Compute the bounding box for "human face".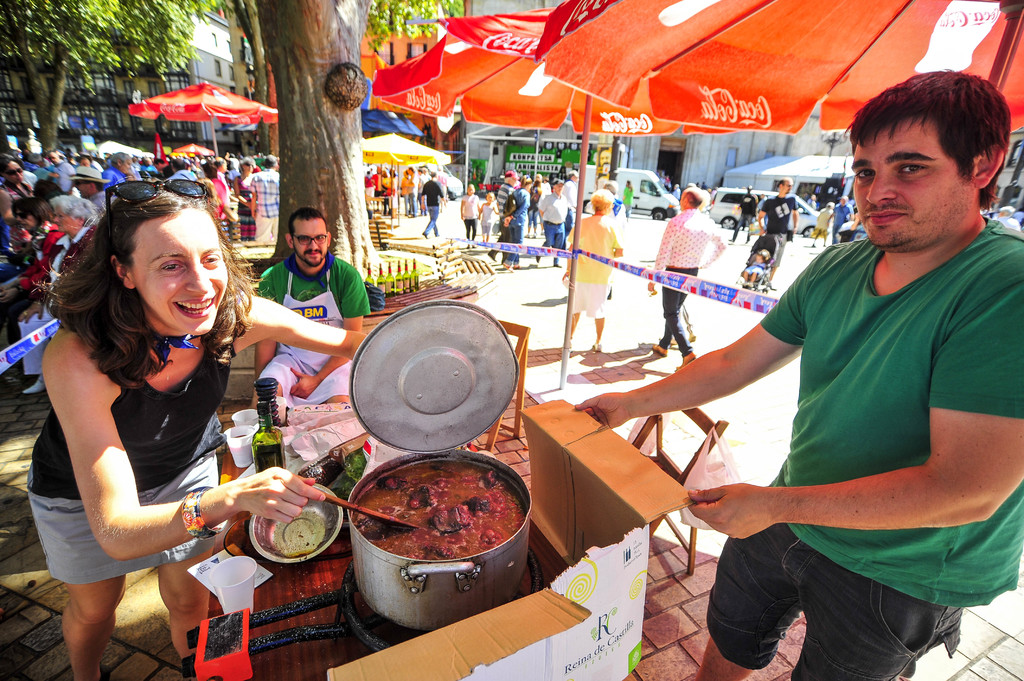
4:162:24:184.
